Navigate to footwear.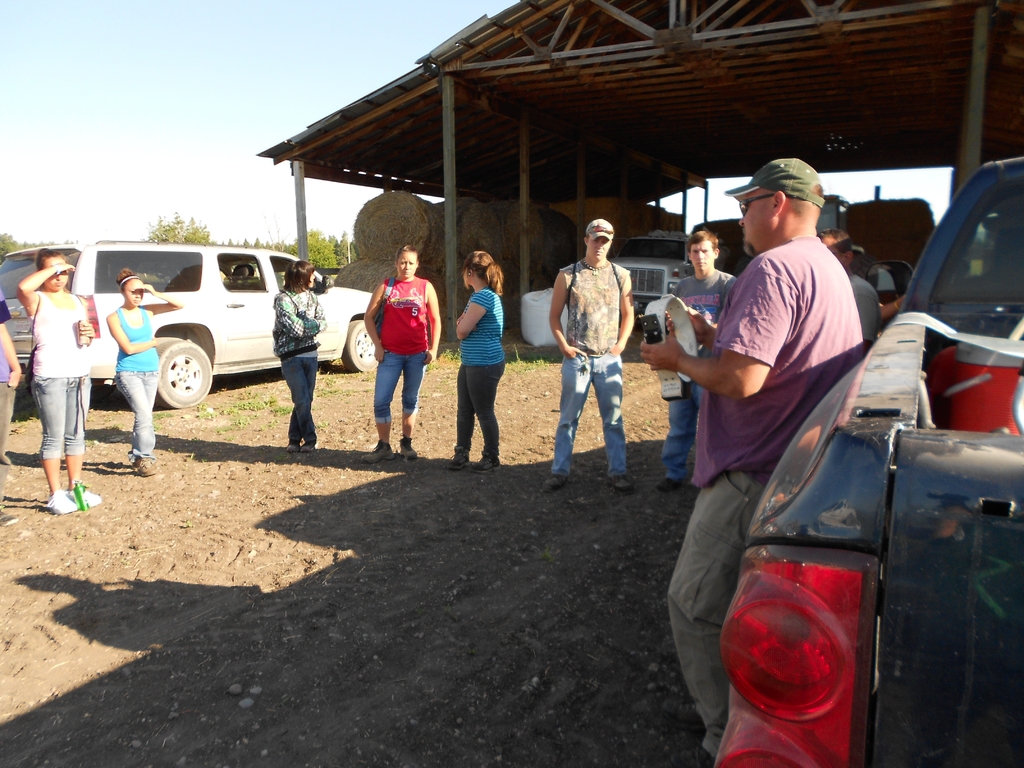
Navigation target: Rect(128, 460, 140, 477).
